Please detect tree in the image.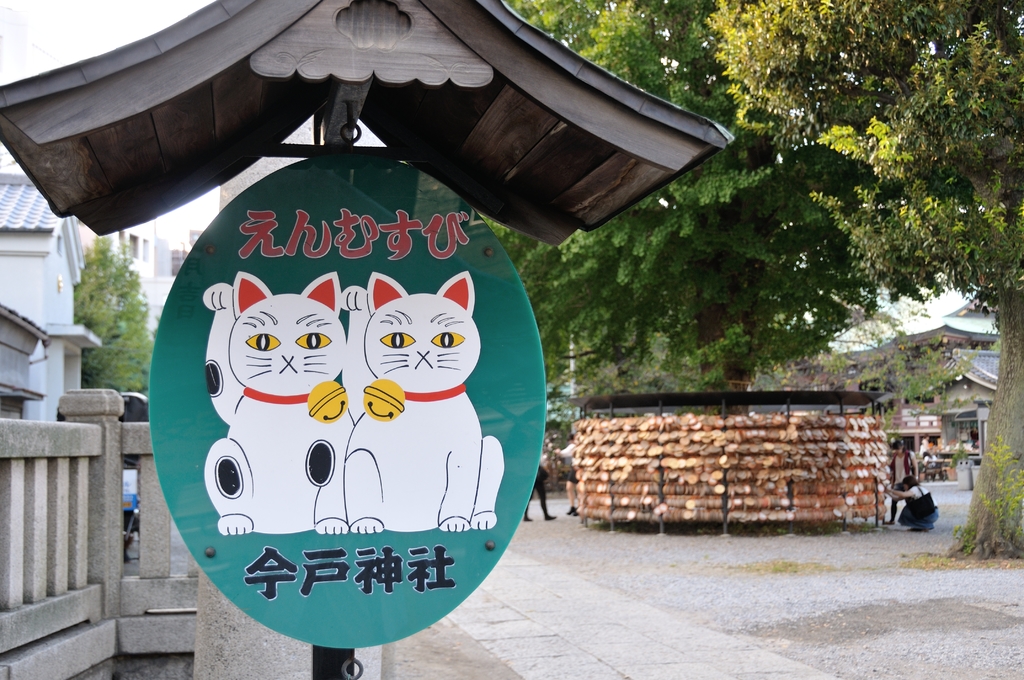
{"left": 77, "top": 223, "right": 150, "bottom": 405}.
